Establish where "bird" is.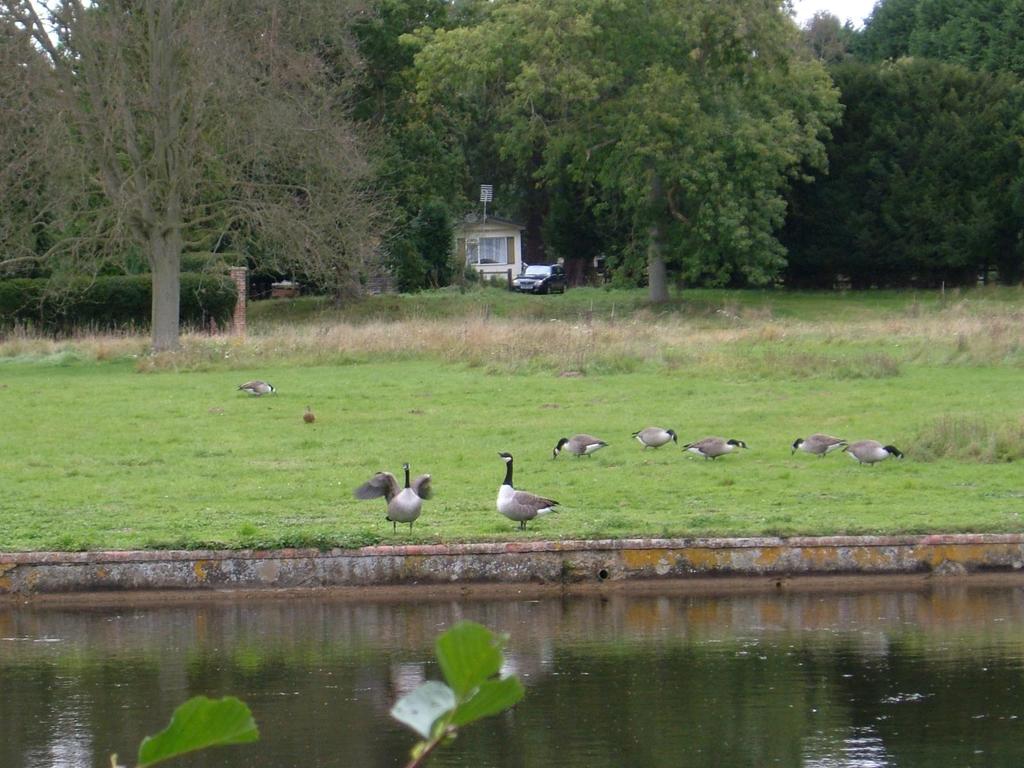
Established at (629, 431, 678, 454).
